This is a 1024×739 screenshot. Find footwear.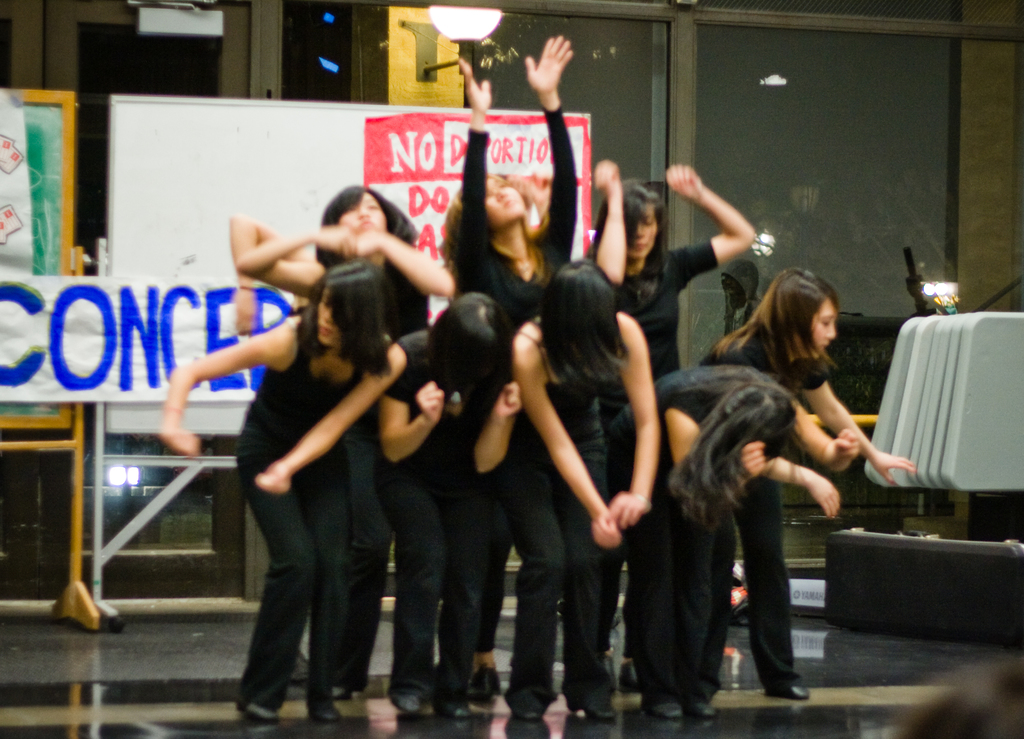
Bounding box: [767,679,811,702].
